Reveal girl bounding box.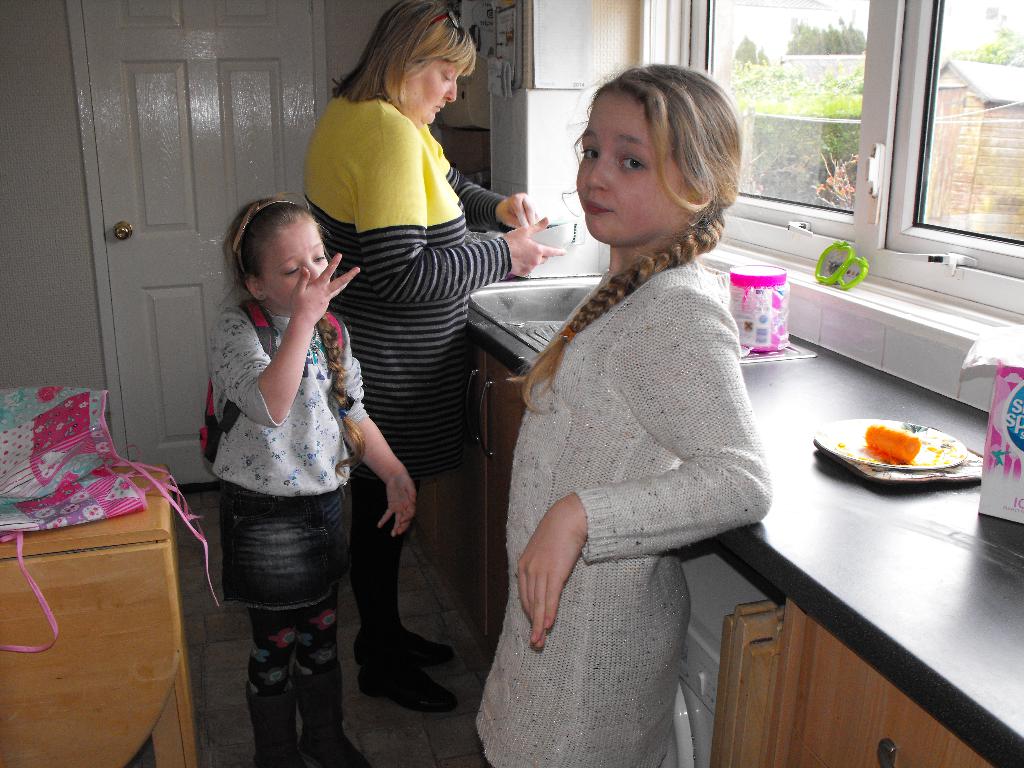
Revealed: rect(204, 199, 416, 767).
